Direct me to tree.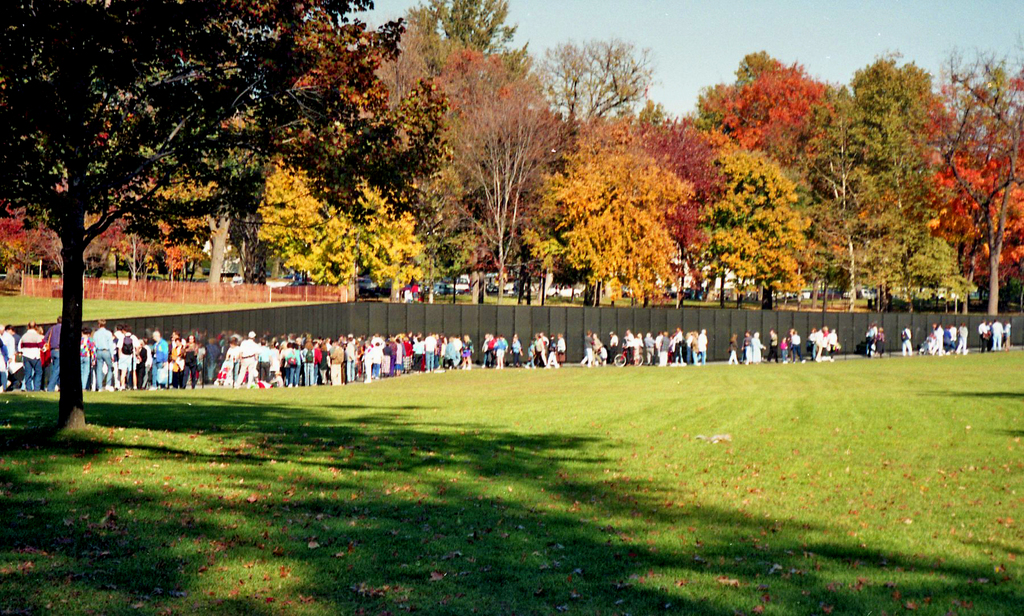
Direction: {"x1": 916, "y1": 55, "x2": 1011, "y2": 312}.
